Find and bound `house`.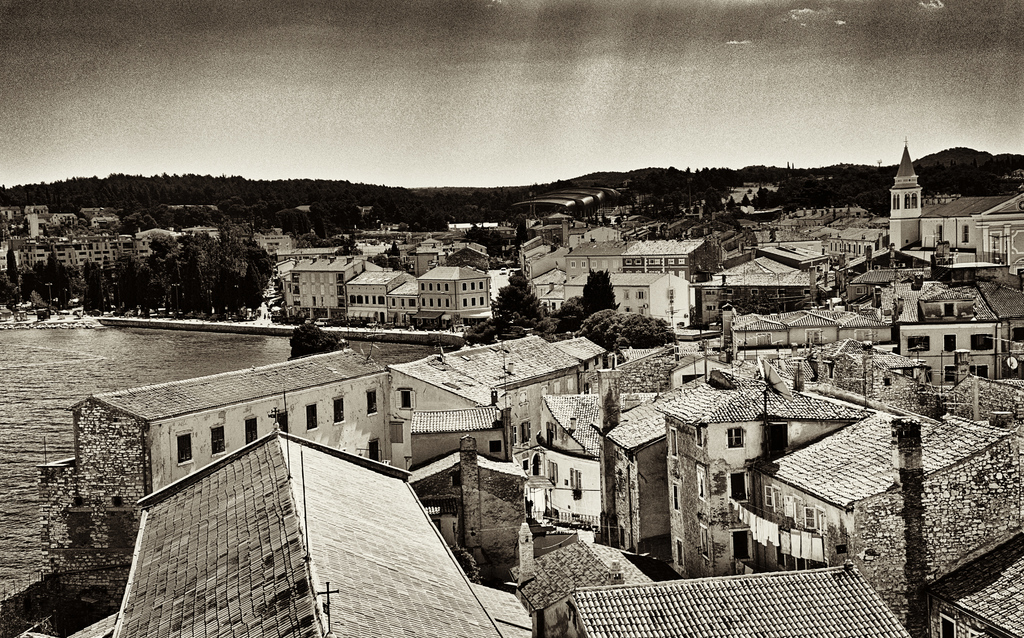
Bound: 529/559/911/637.
